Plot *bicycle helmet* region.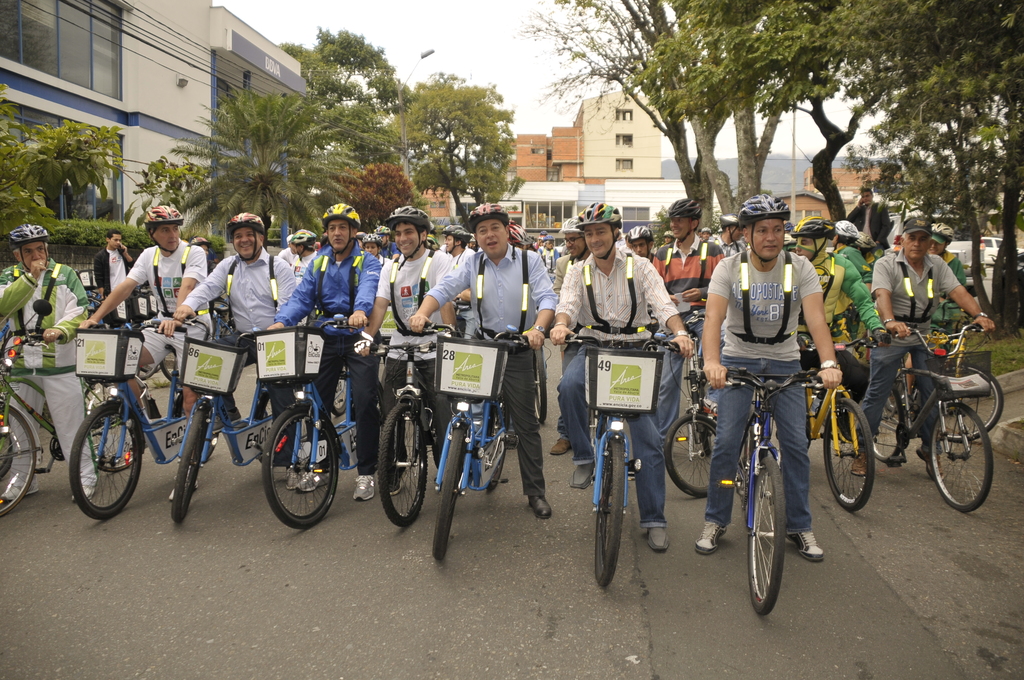
Plotted at detection(1, 219, 44, 271).
